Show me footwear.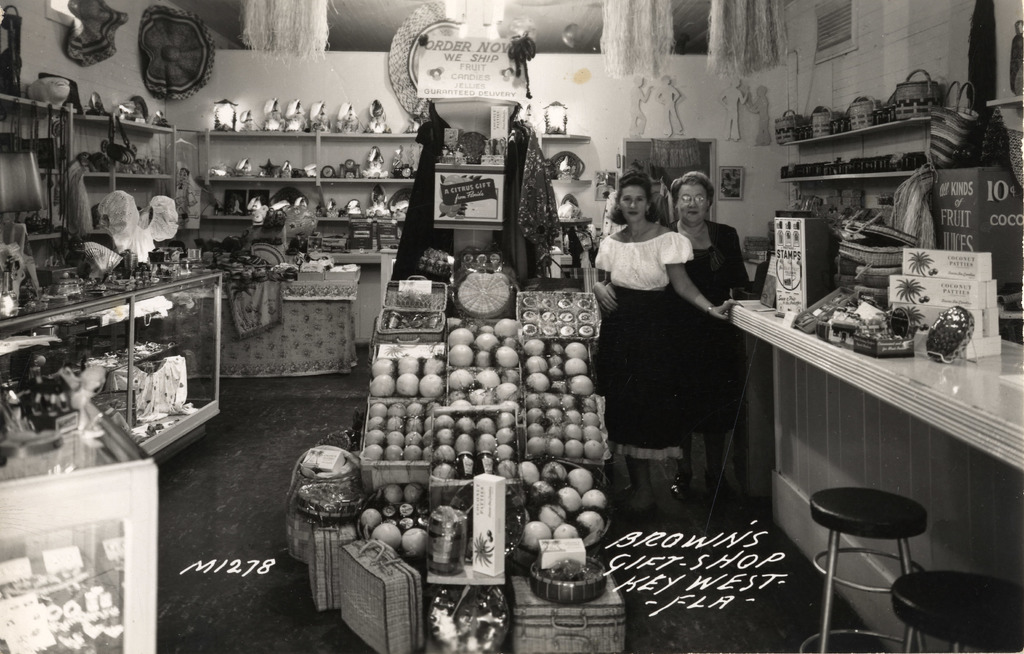
footwear is here: <bbox>612, 495, 653, 521</bbox>.
